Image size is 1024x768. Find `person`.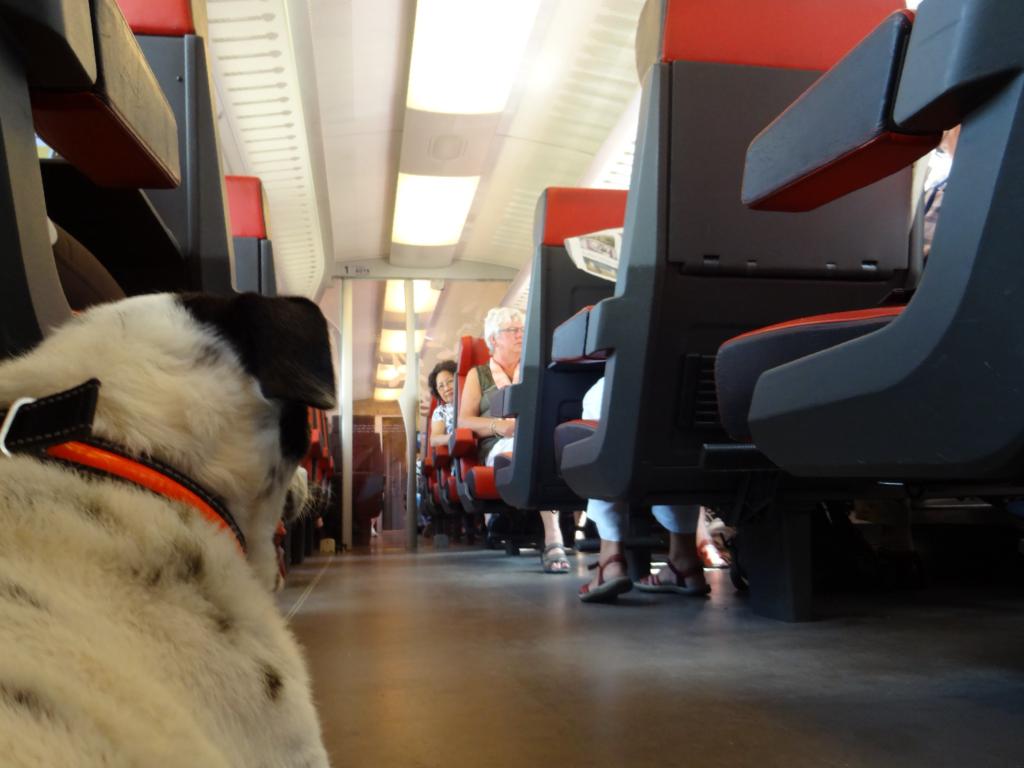
x1=576 y1=373 x2=696 y2=602.
